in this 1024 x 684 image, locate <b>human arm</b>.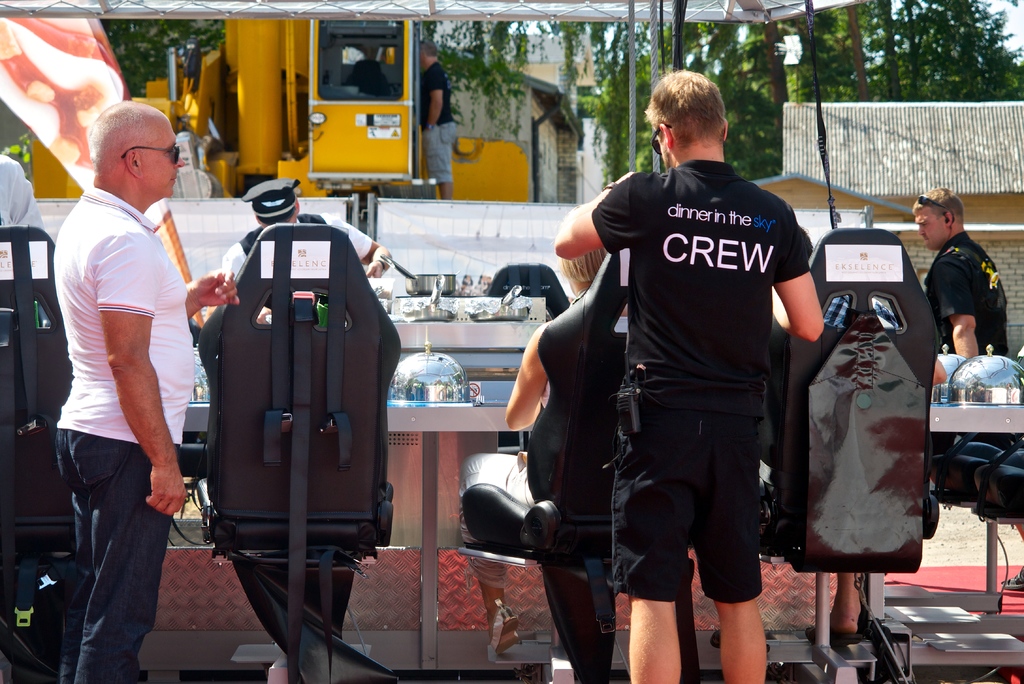
Bounding box: locate(769, 205, 829, 346).
